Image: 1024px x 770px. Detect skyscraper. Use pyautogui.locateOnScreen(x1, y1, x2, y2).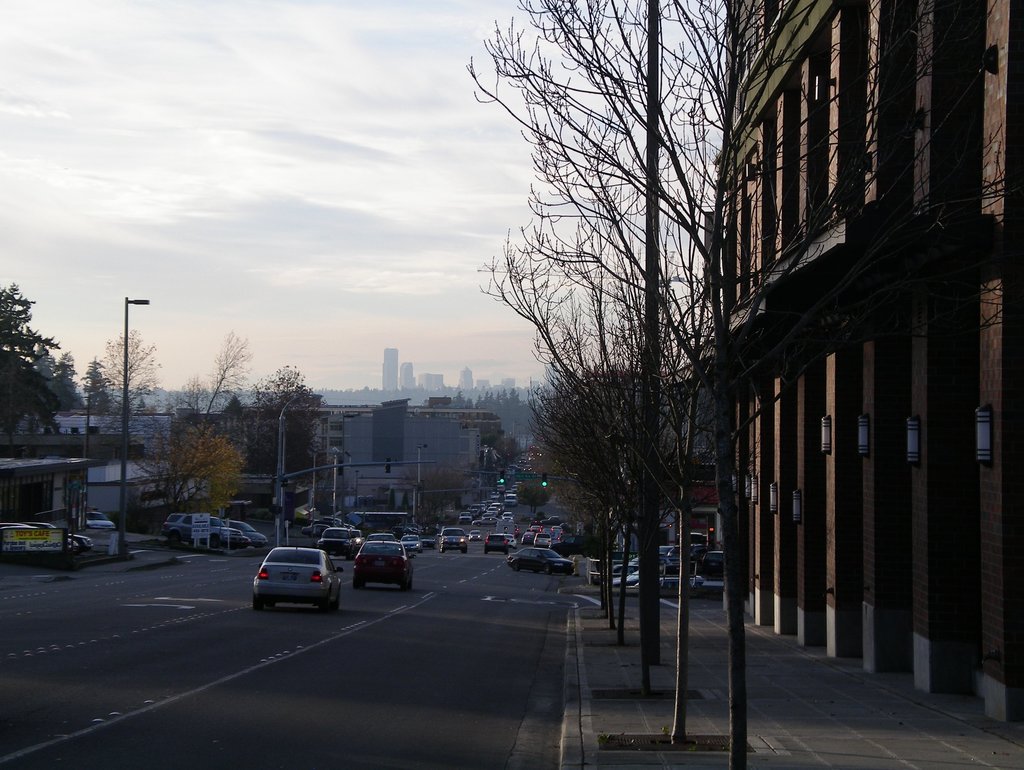
pyautogui.locateOnScreen(420, 376, 442, 390).
